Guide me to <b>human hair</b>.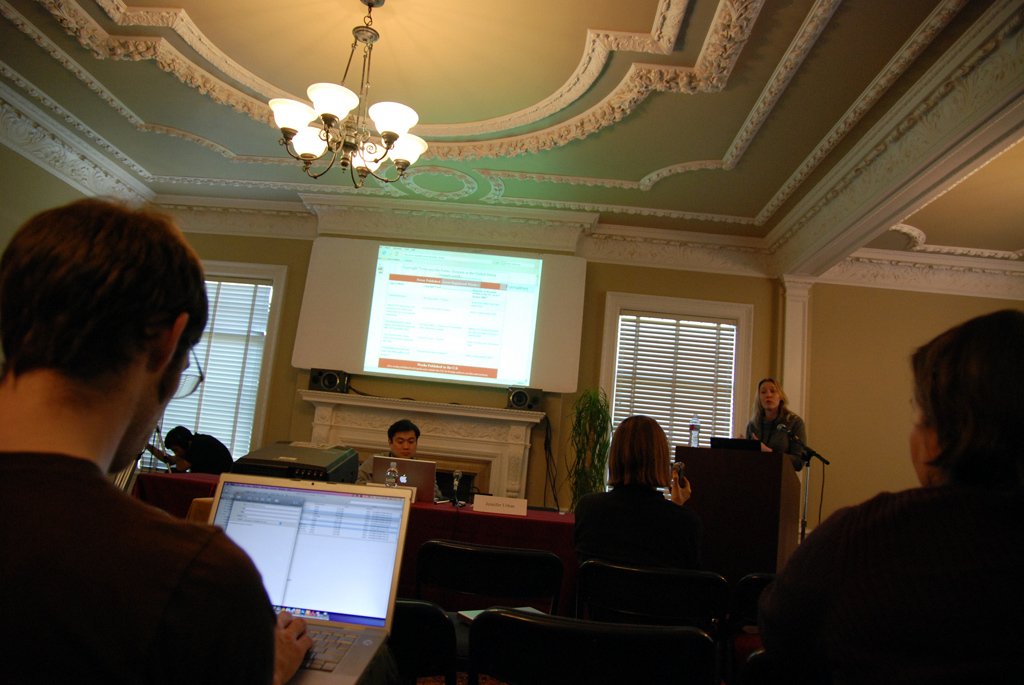
Guidance: box=[908, 310, 1023, 498].
